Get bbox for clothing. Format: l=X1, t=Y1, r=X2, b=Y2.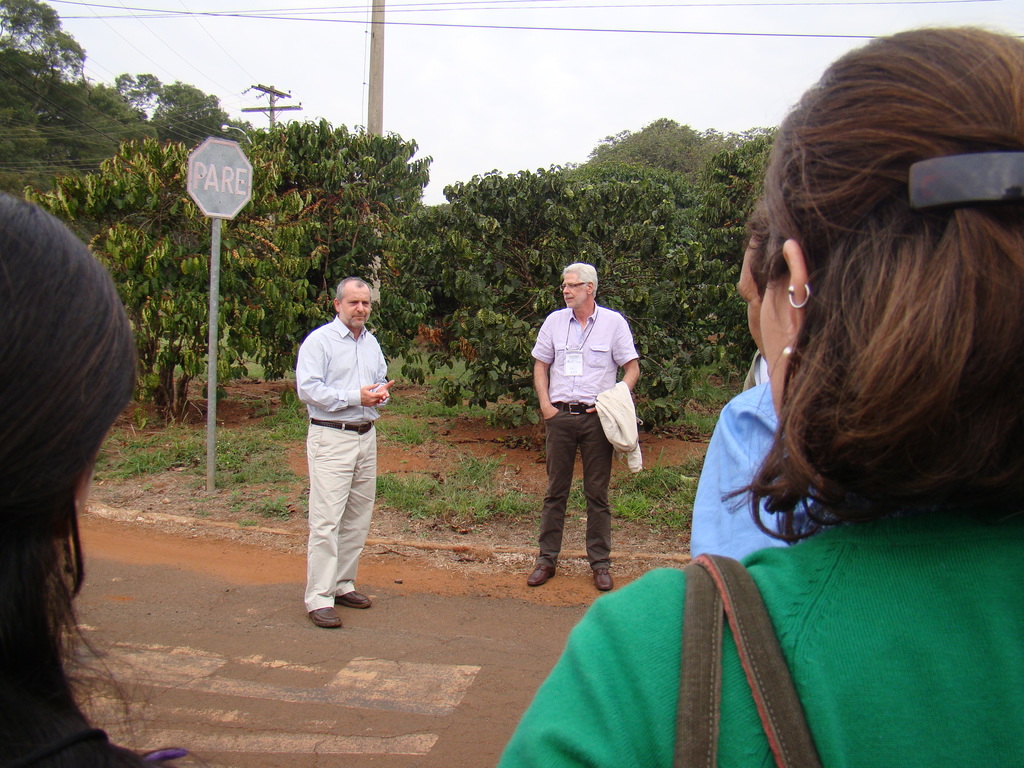
l=595, t=380, r=645, b=477.
